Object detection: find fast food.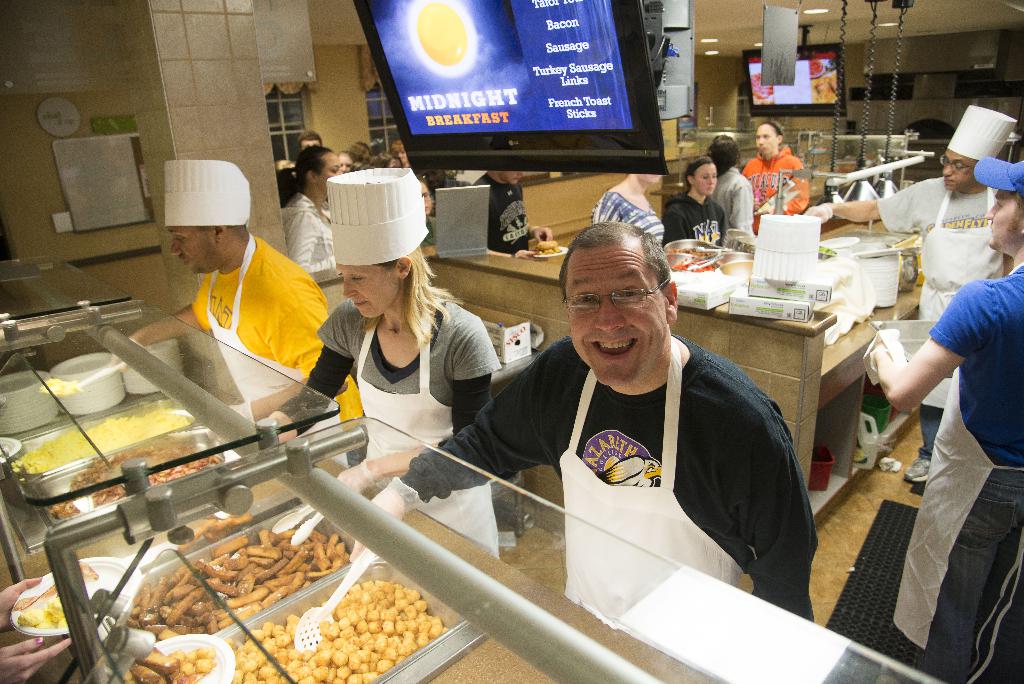
<region>6, 404, 174, 480</region>.
